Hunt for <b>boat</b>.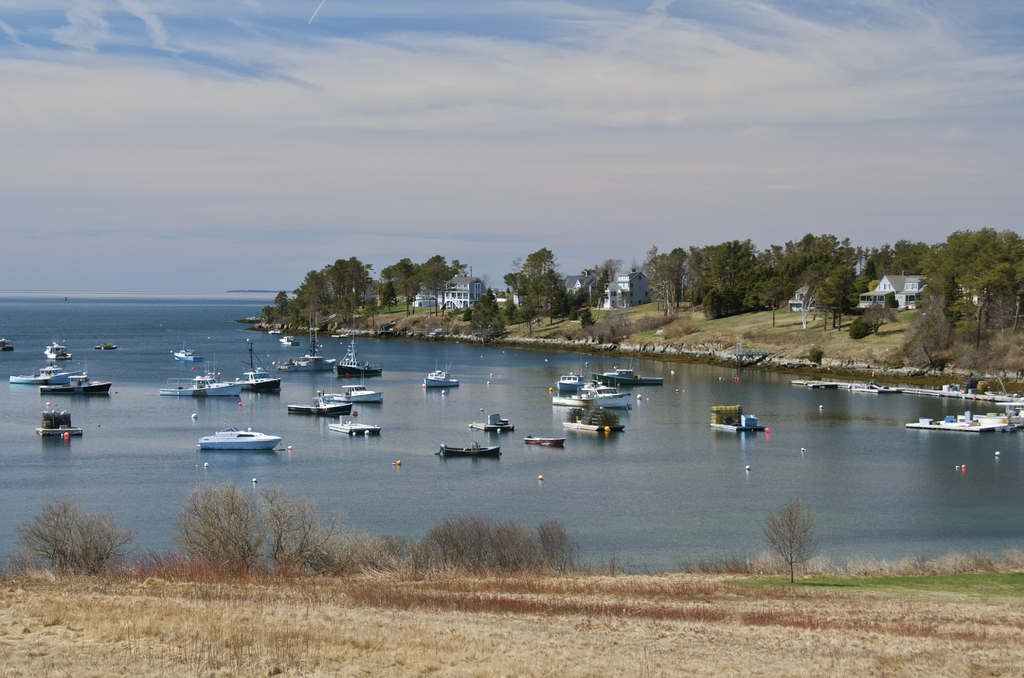
Hunted down at bbox(328, 378, 381, 401).
